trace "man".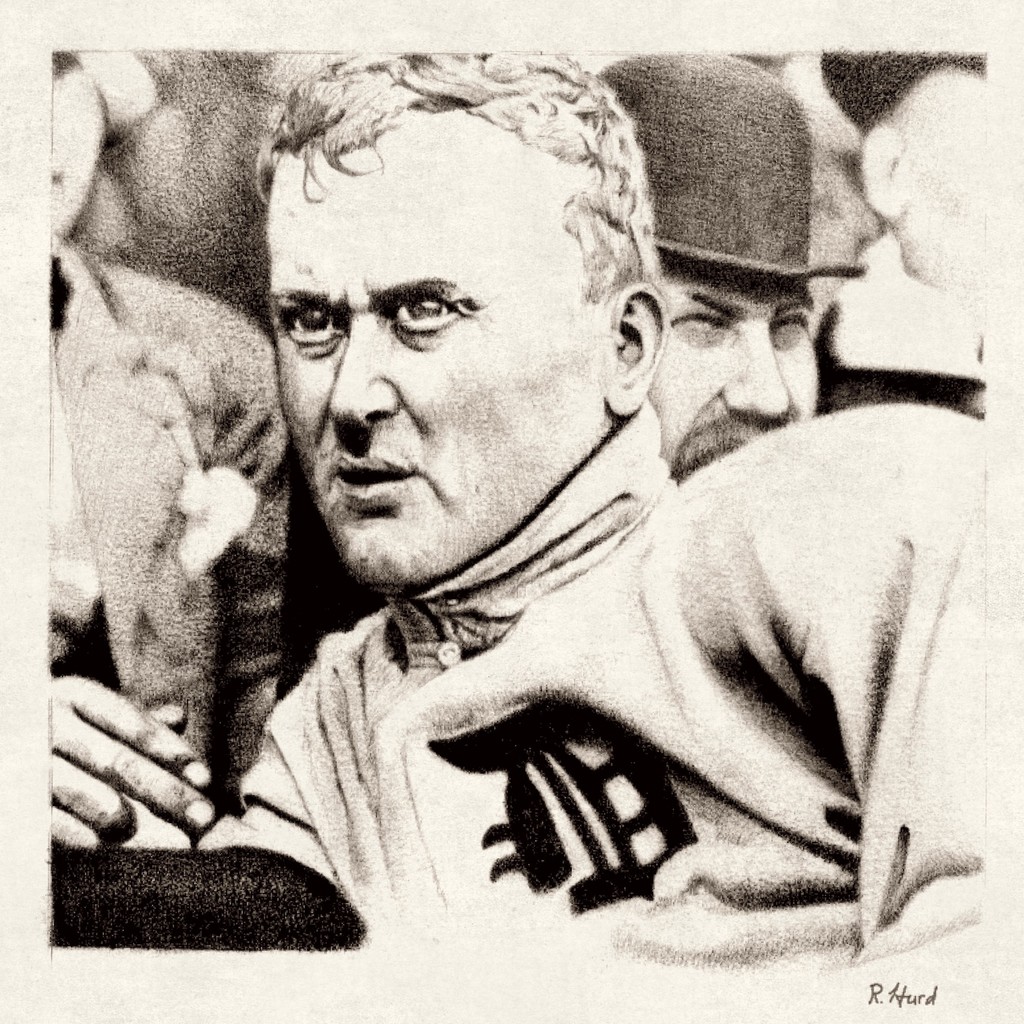
Traced to BBox(593, 61, 879, 483).
